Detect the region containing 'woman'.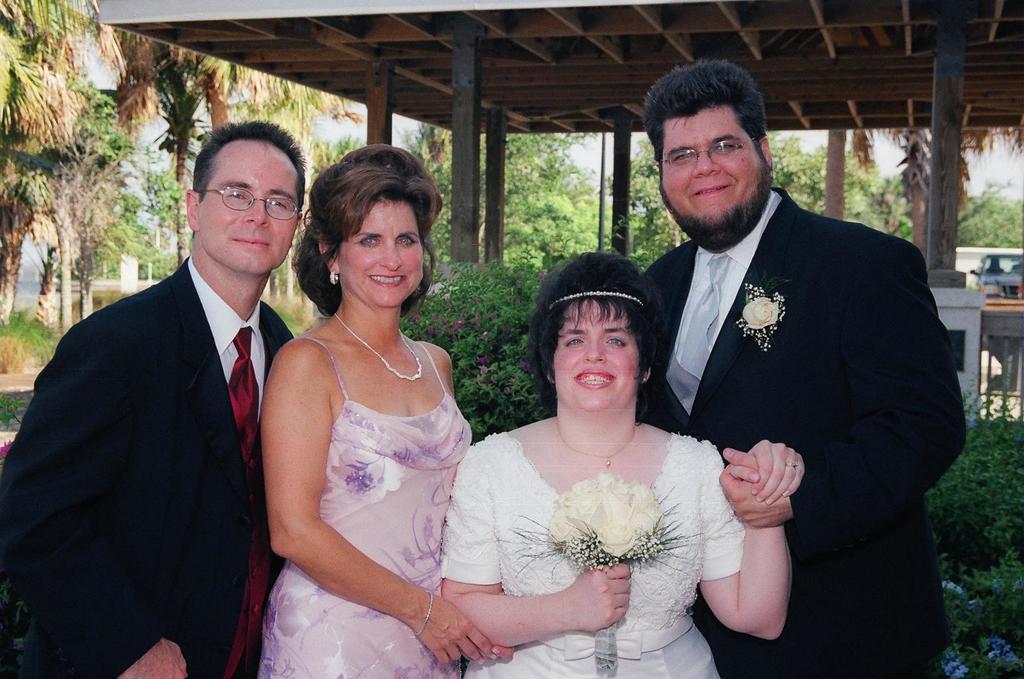
[x1=253, y1=146, x2=509, y2=678].
